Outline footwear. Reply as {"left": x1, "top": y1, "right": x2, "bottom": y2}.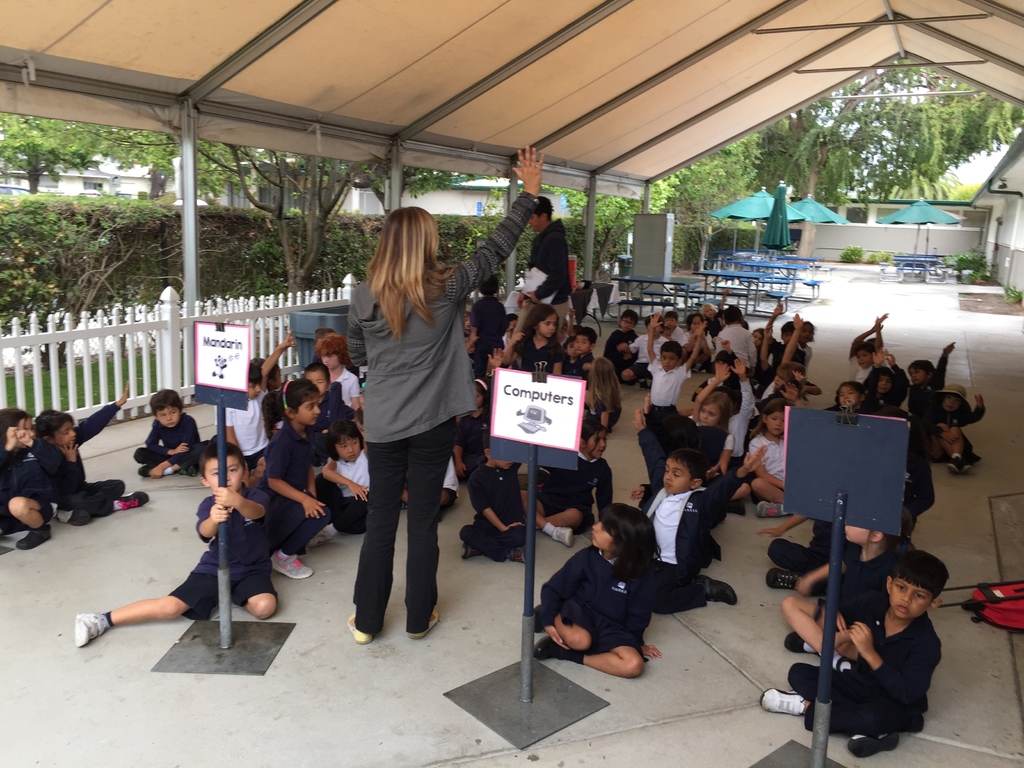
{"left": 412, "top": 610, "right": 444, "bottom": 637}.
